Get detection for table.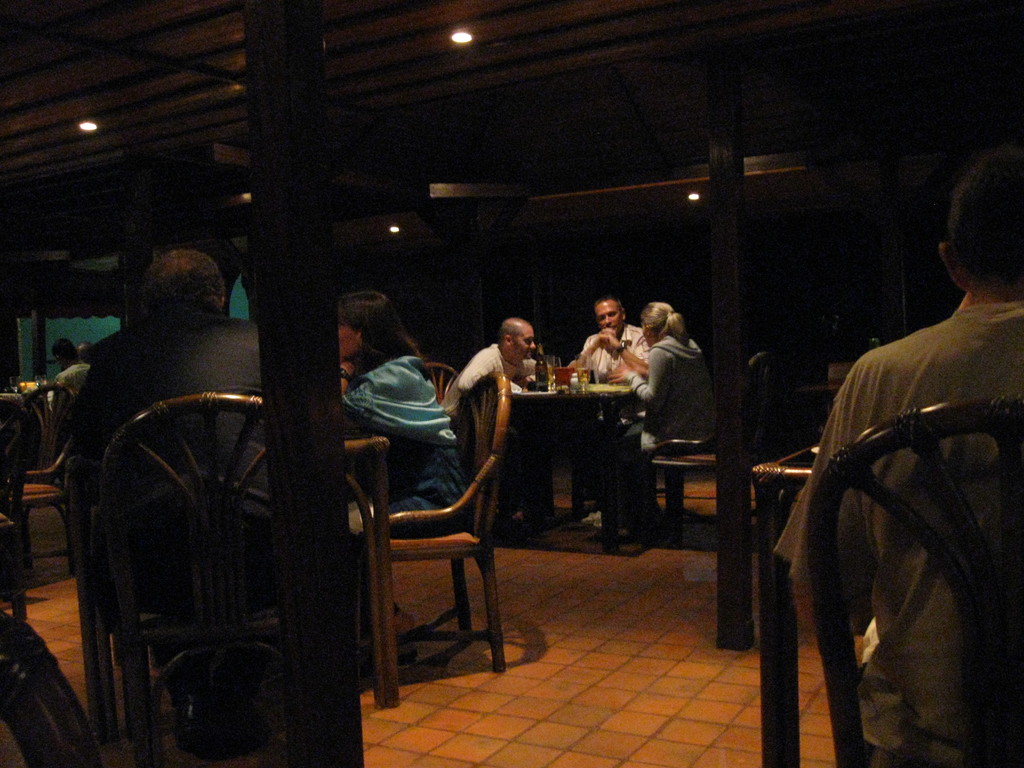
Detection: 751, 444, 822, 767.
